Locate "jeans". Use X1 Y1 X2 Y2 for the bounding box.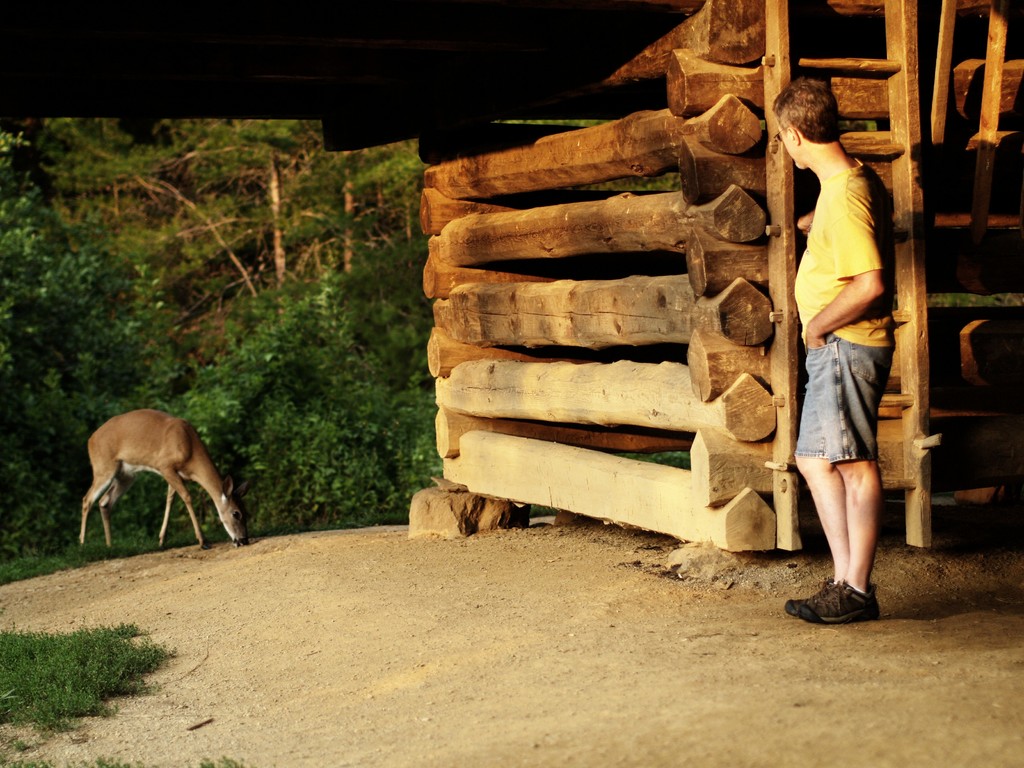
793 334 894 465.
